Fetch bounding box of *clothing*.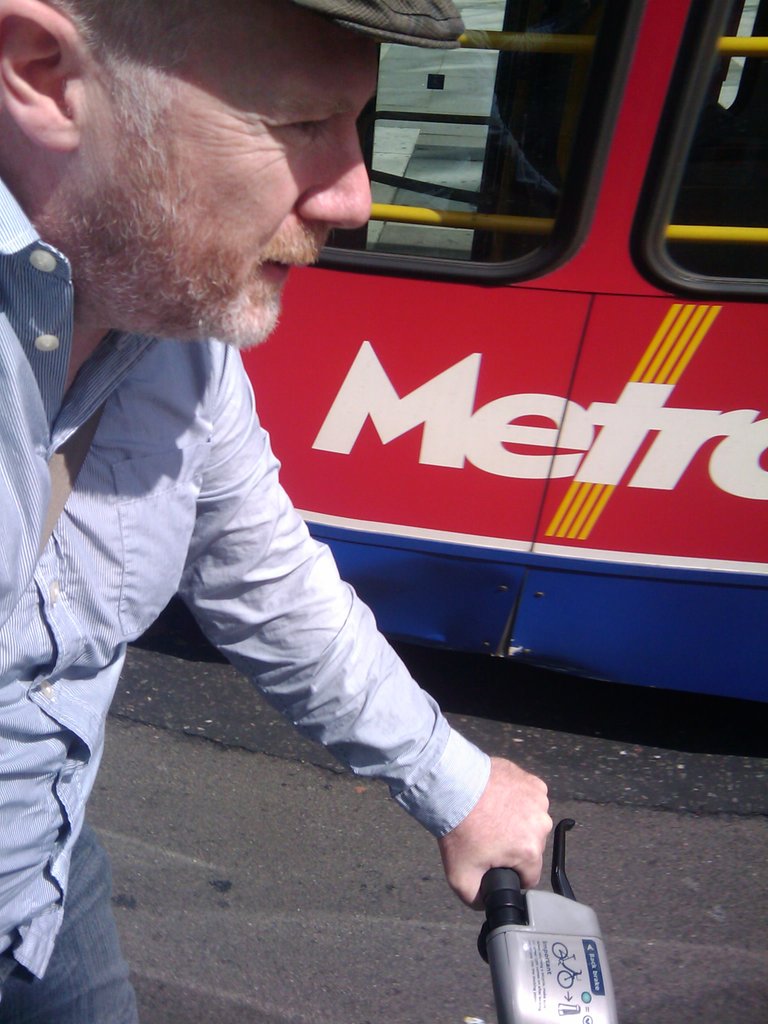
Bbox: <bbox>0, 173, 492, 981</bbox>.
